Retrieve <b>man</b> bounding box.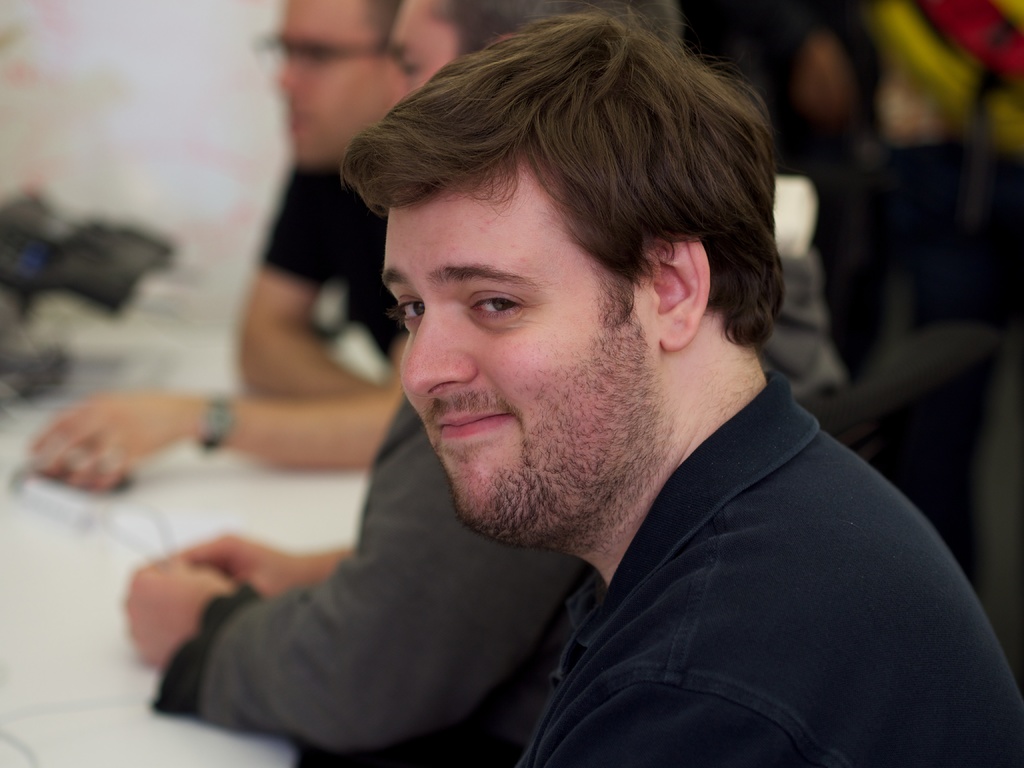
Bounding box: pyautogui.locateOnScreen(28, 0, 404, 492).
